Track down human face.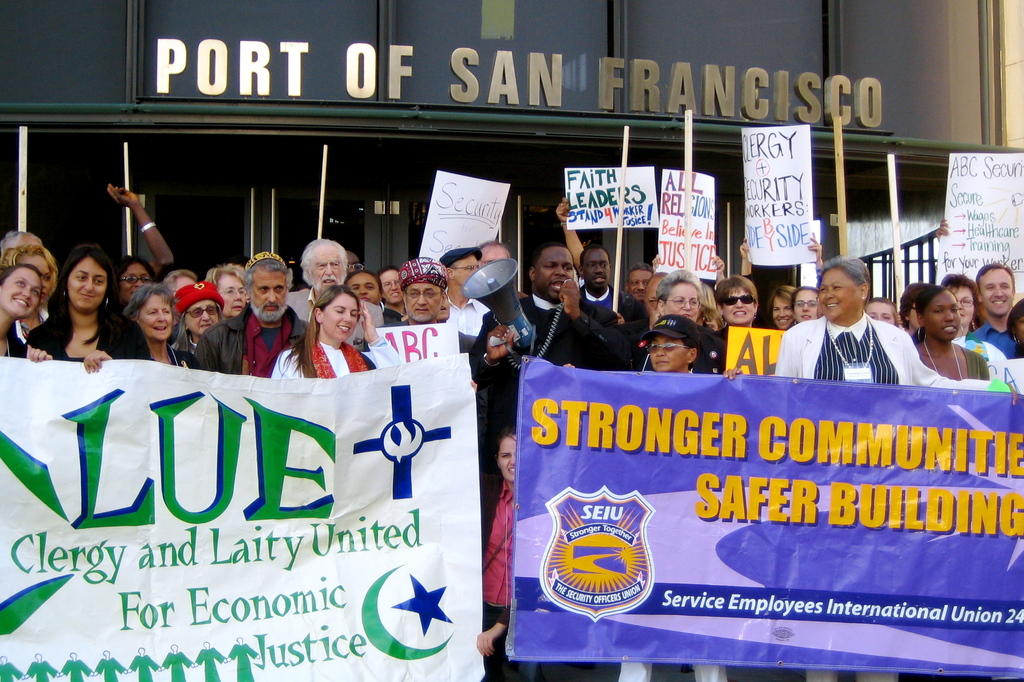
Tracked to bbox(184, 301, 218, 331).
